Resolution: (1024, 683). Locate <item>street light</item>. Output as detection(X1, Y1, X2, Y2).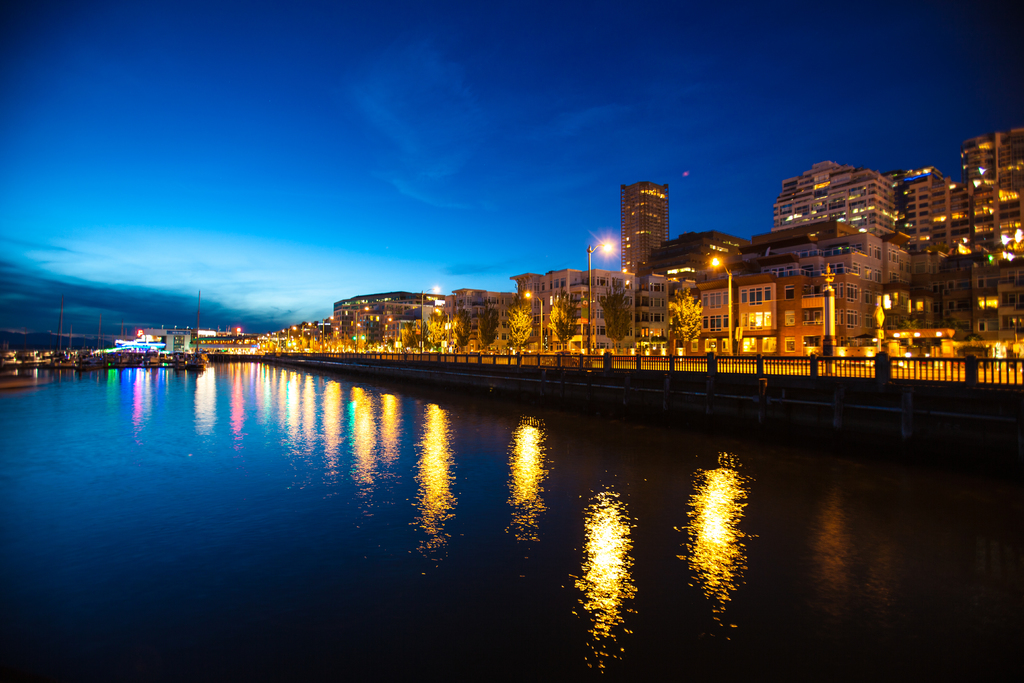
detection(419, 284, 440, 354).
